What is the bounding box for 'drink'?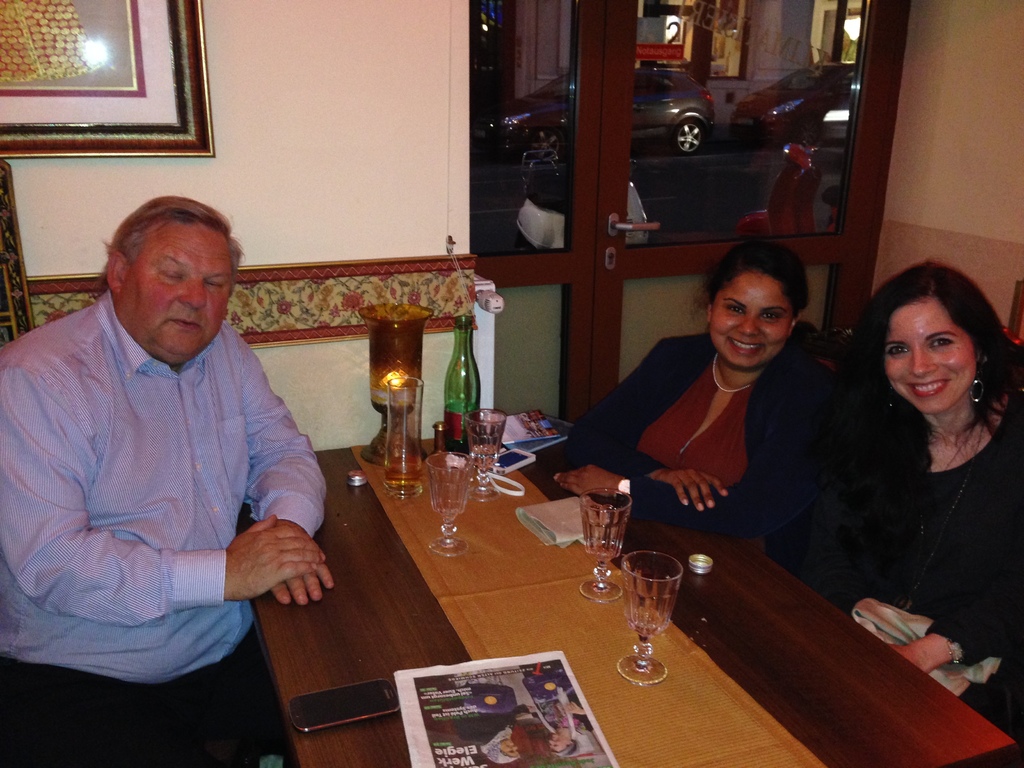
584, 543, 624, 563.
